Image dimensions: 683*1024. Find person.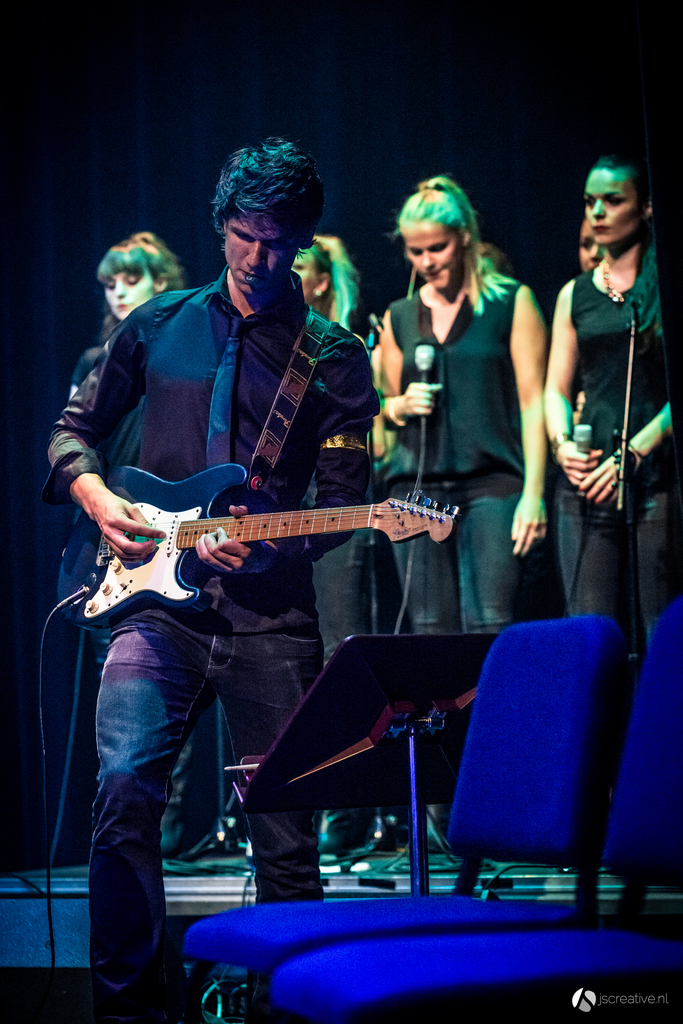
(left=368, top=164, right=539, bottom=836).
